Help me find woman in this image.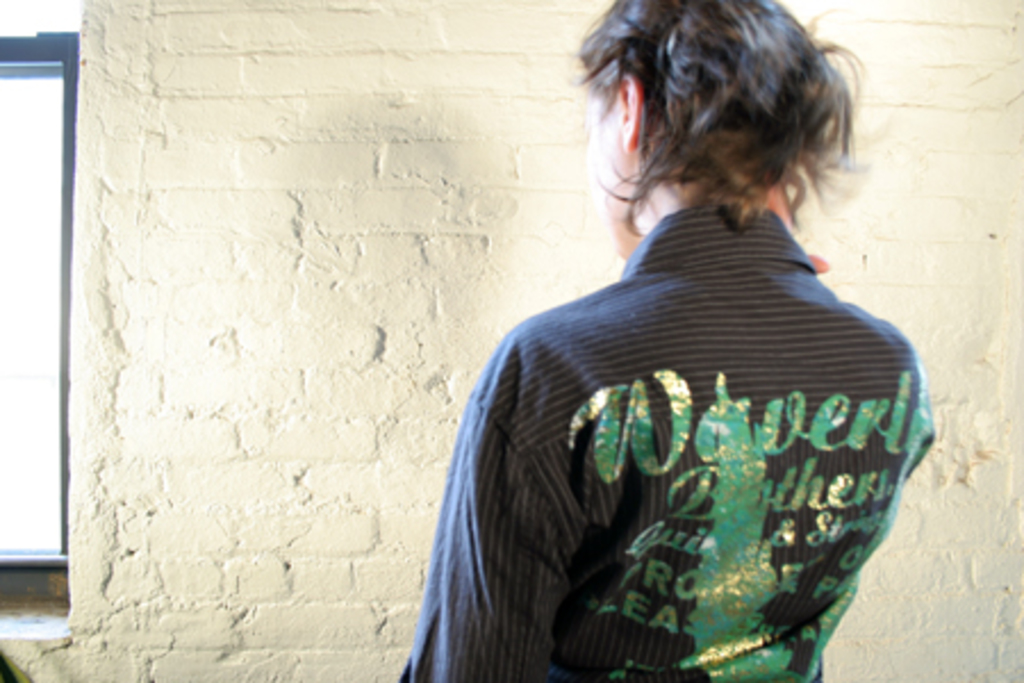
Found it: 389,27,951,672.
